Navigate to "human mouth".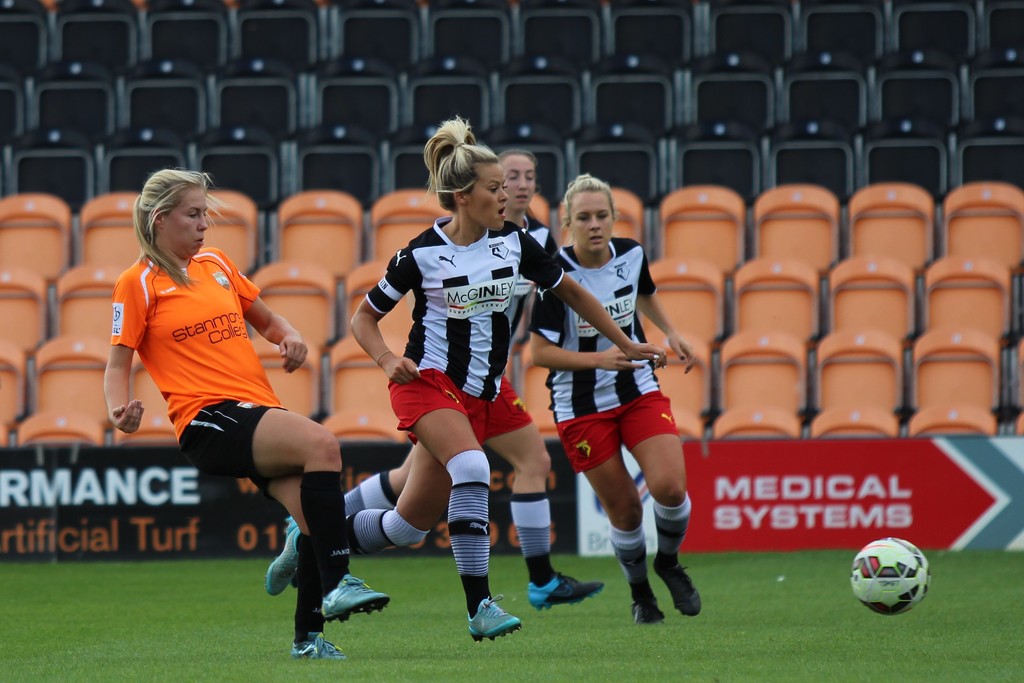
Navigation target: bbox=(516, 189, 534, 206).
